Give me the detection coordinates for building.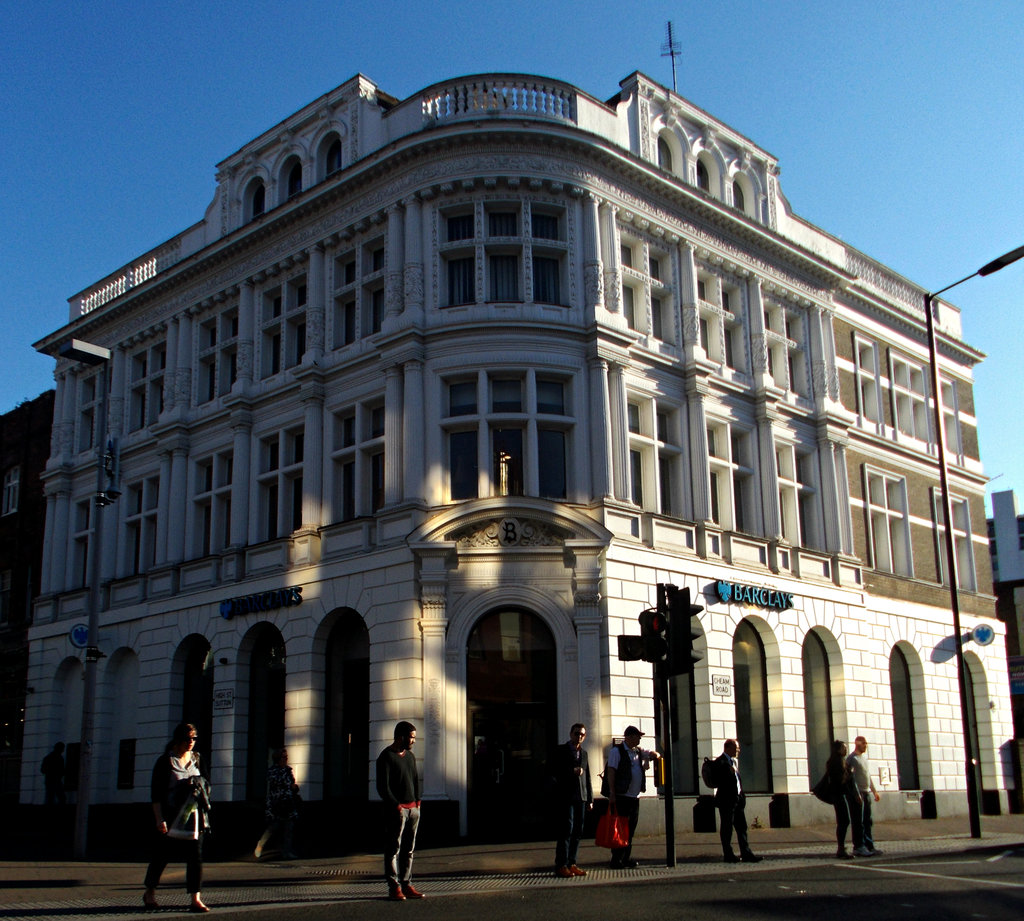
[left=9, top=26, right=1022, bottom=854].
